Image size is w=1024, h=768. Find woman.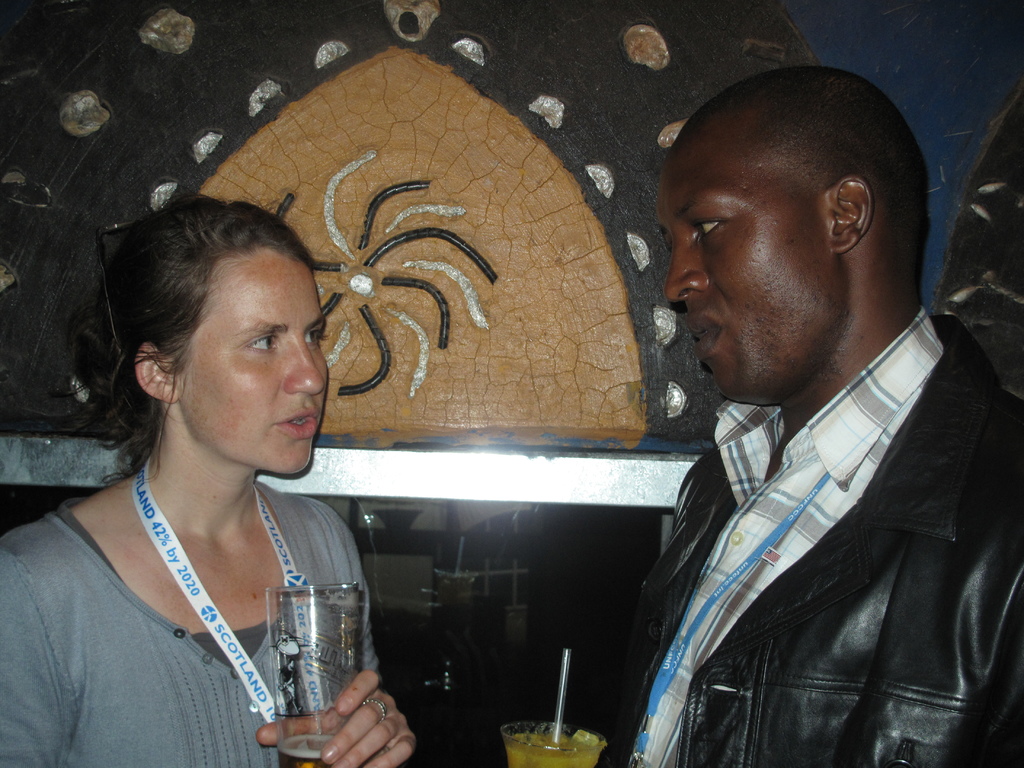
23 191 406 767.
